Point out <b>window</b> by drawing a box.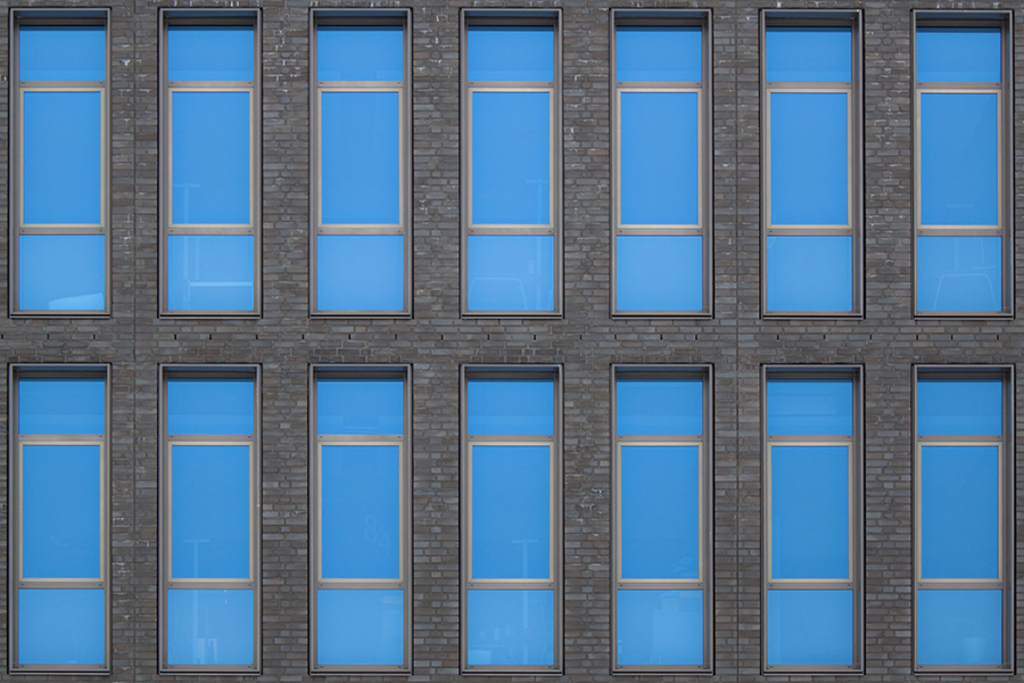
l=308, t=9, r=414, b=322.
